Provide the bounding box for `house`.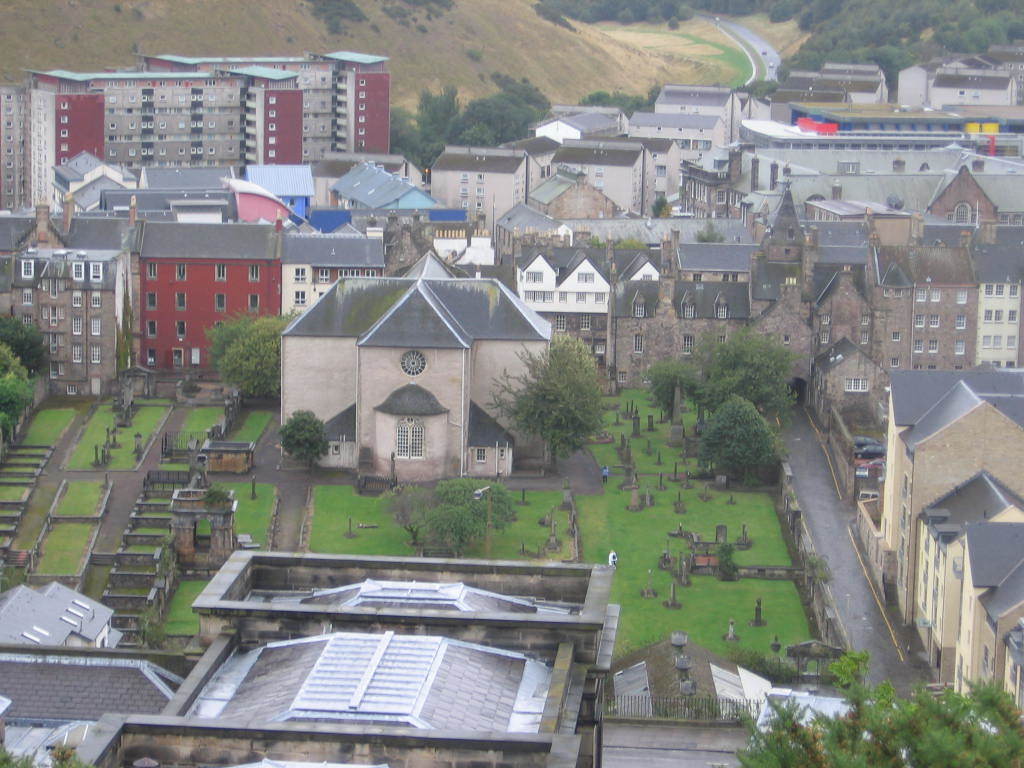
{"x1": 675, "y1": 241, "x2": 763, "y2": 318}.
